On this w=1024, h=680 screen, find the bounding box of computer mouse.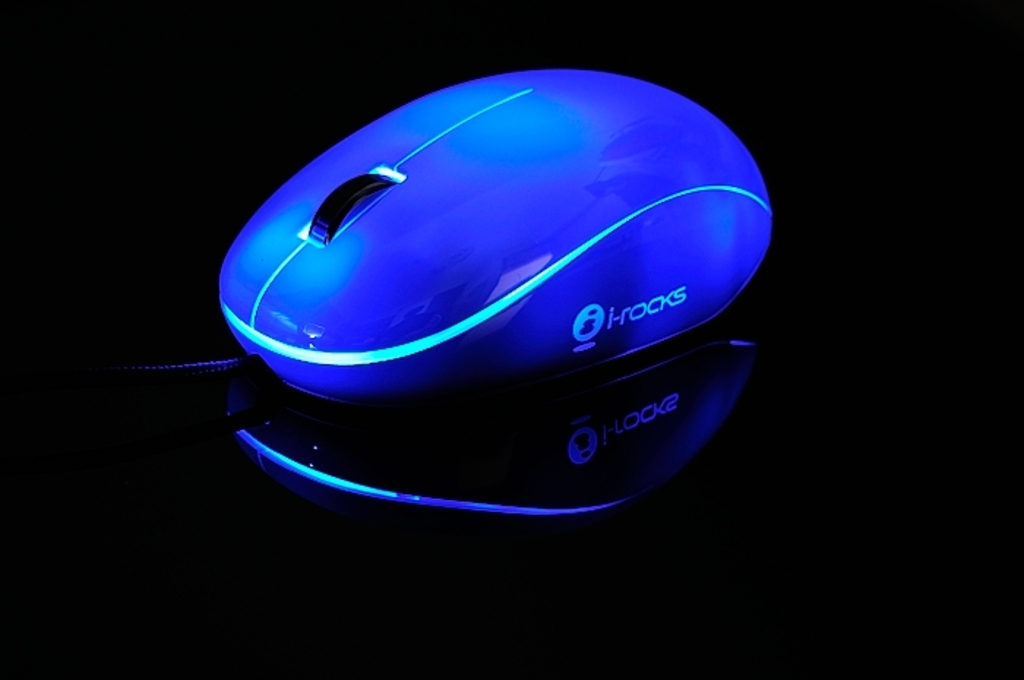
Bounding box: box=[218, 67, 778, 405].
